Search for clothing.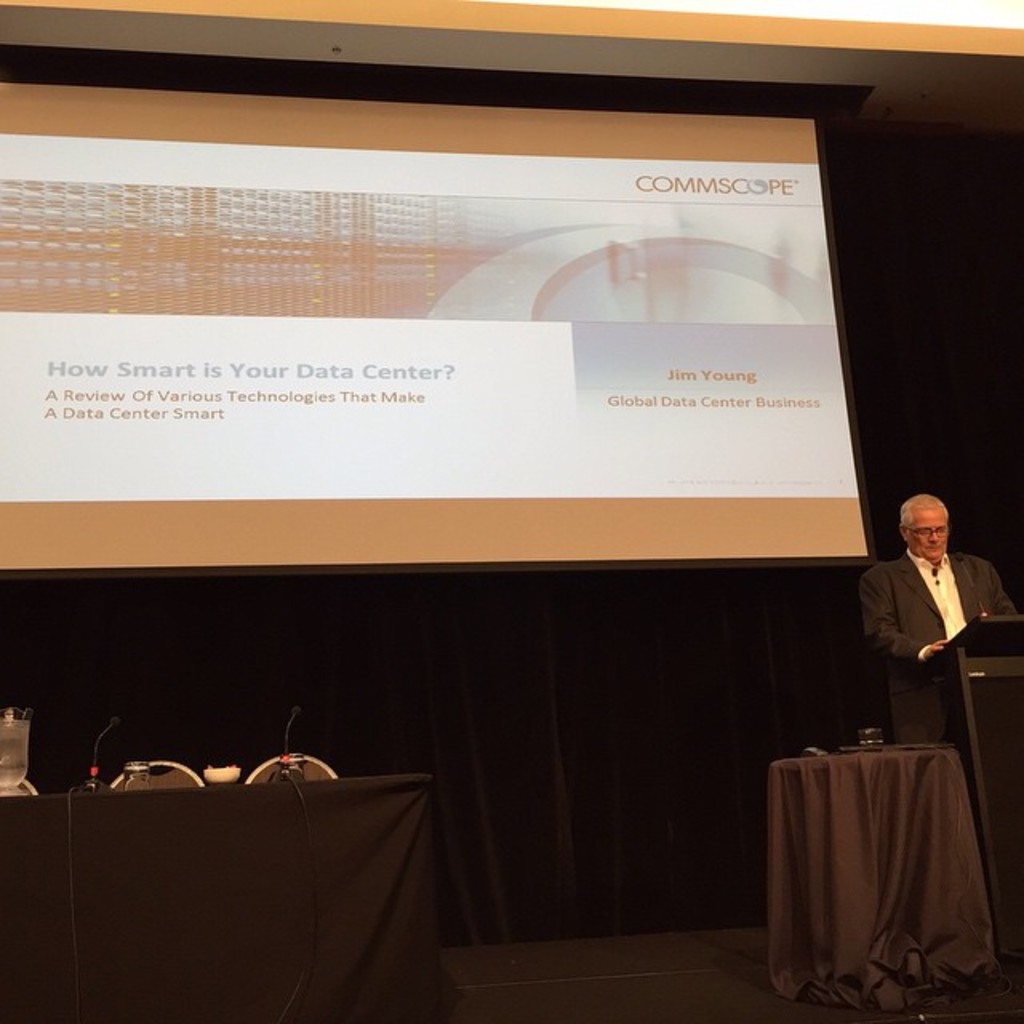
Found at (x1=853, y1=510, x2=1011, y2=768).
